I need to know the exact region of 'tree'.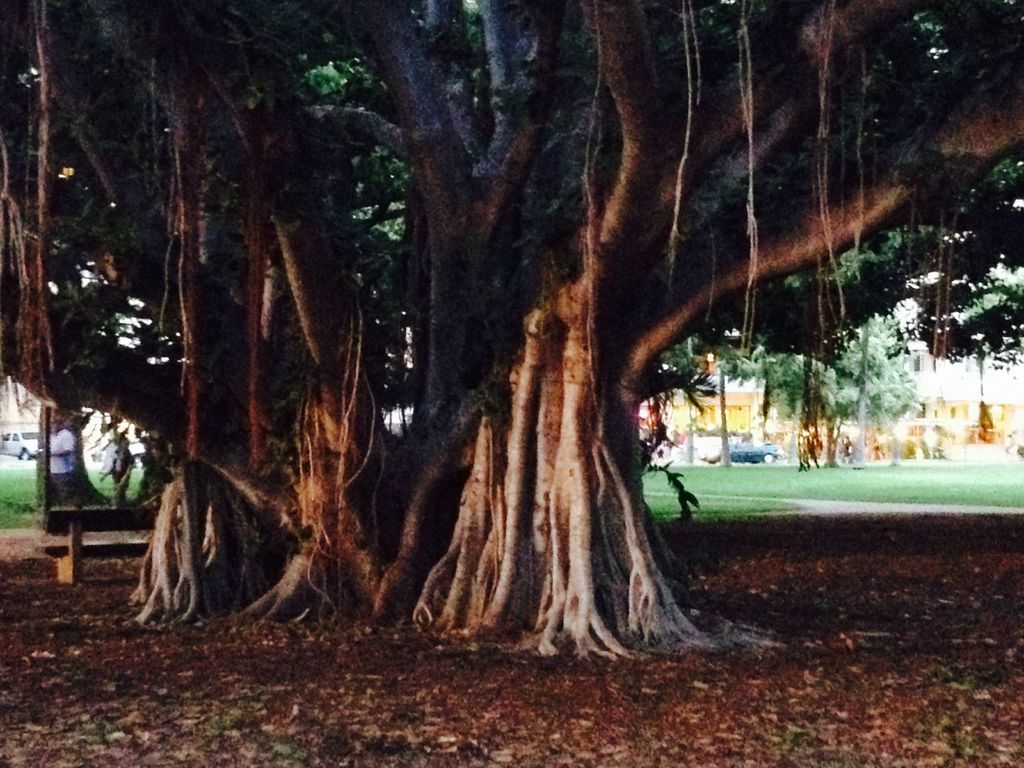
Region: pyautogui.locateOnScreen(0, 0, 1023, 657).
